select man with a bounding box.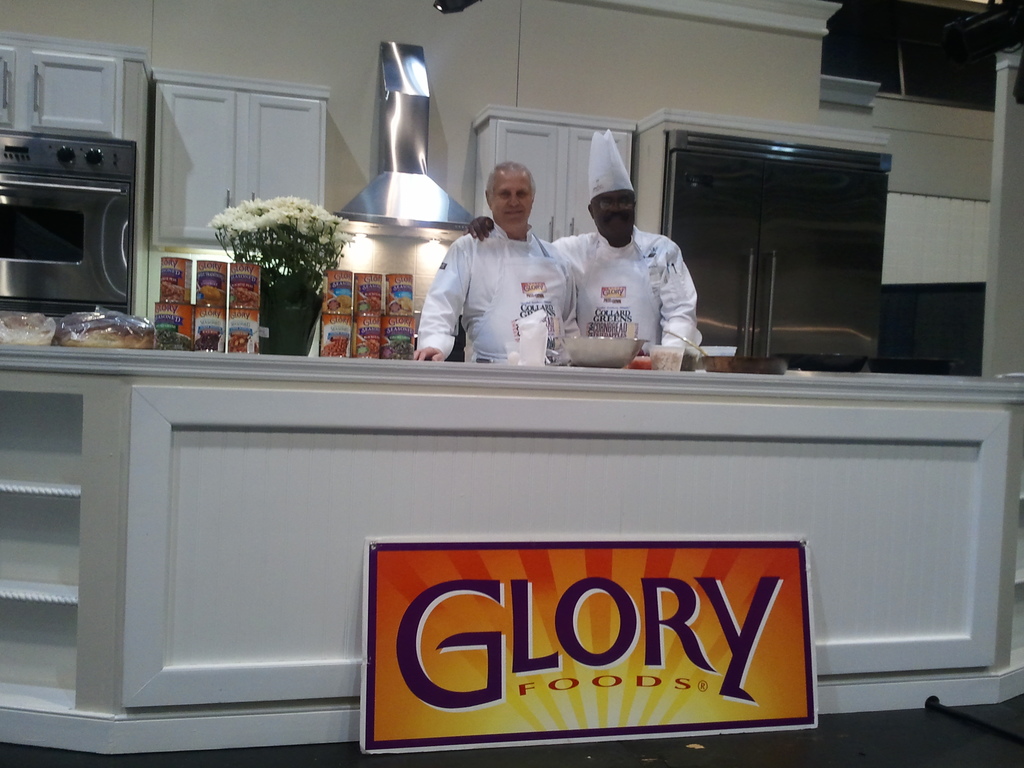
bbox=(406, 157, 582, 366).
